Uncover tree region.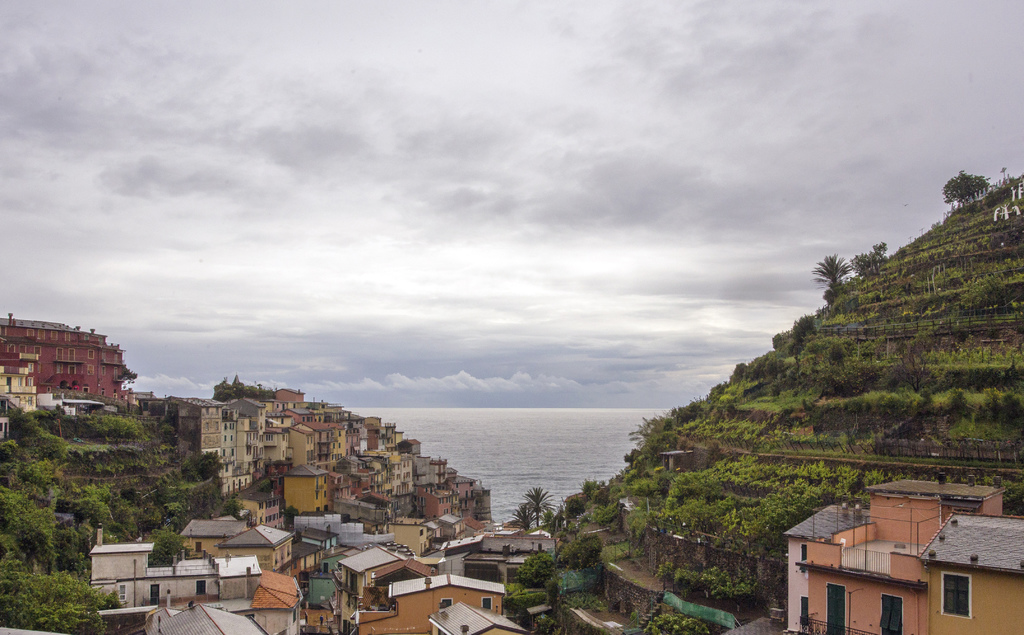
Uncovered: (939,168,985,210).
